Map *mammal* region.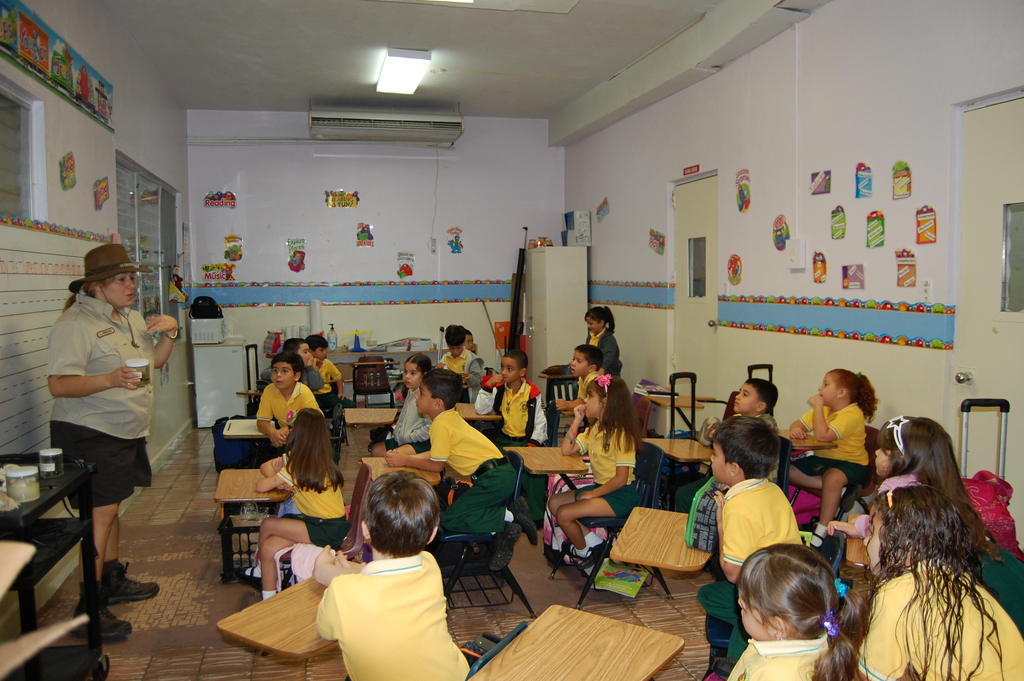
Mapped to pyautogui.locateOnScreen(685, 377, 780, 553).
